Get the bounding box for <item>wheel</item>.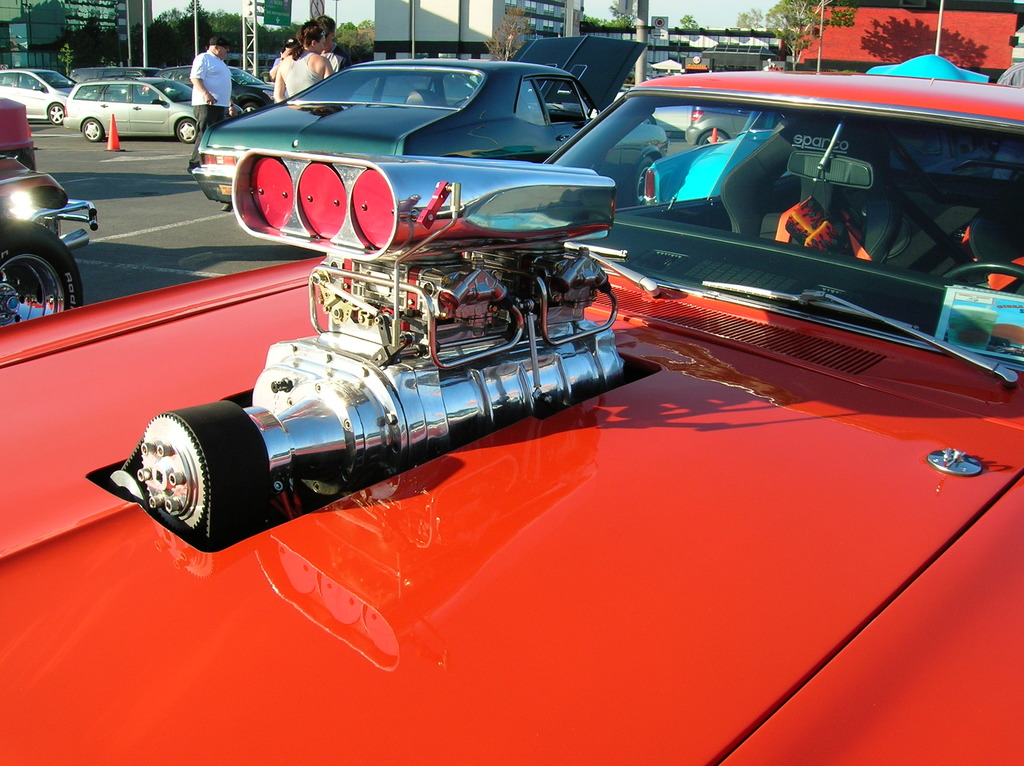
left=46, top=99, right=63, bottom=125.
